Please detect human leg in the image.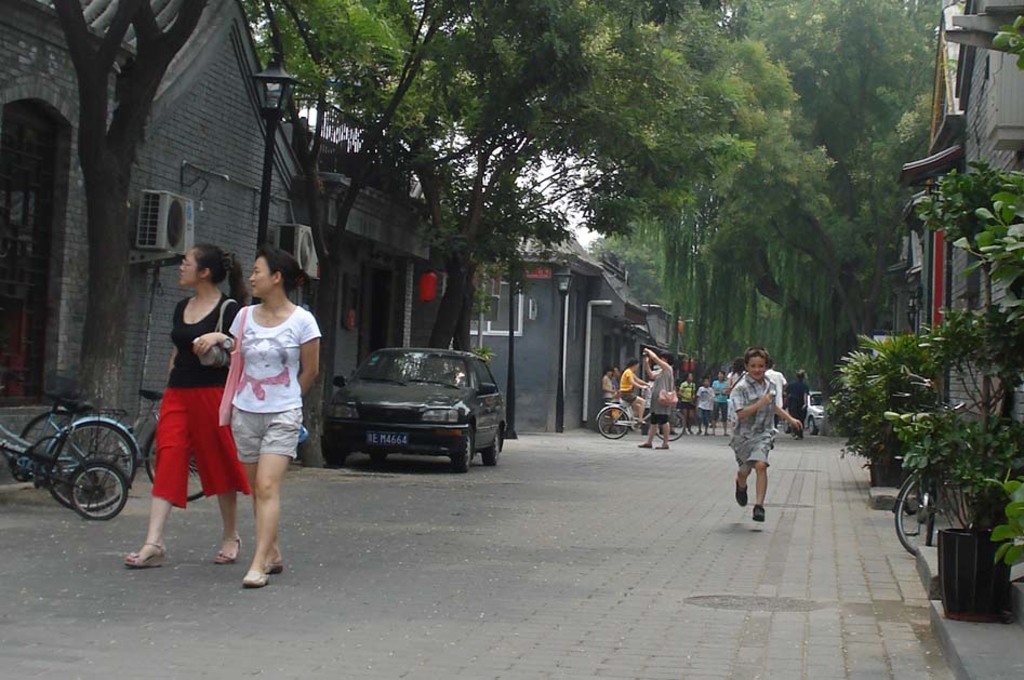
region(191, 389, 251, 564).
